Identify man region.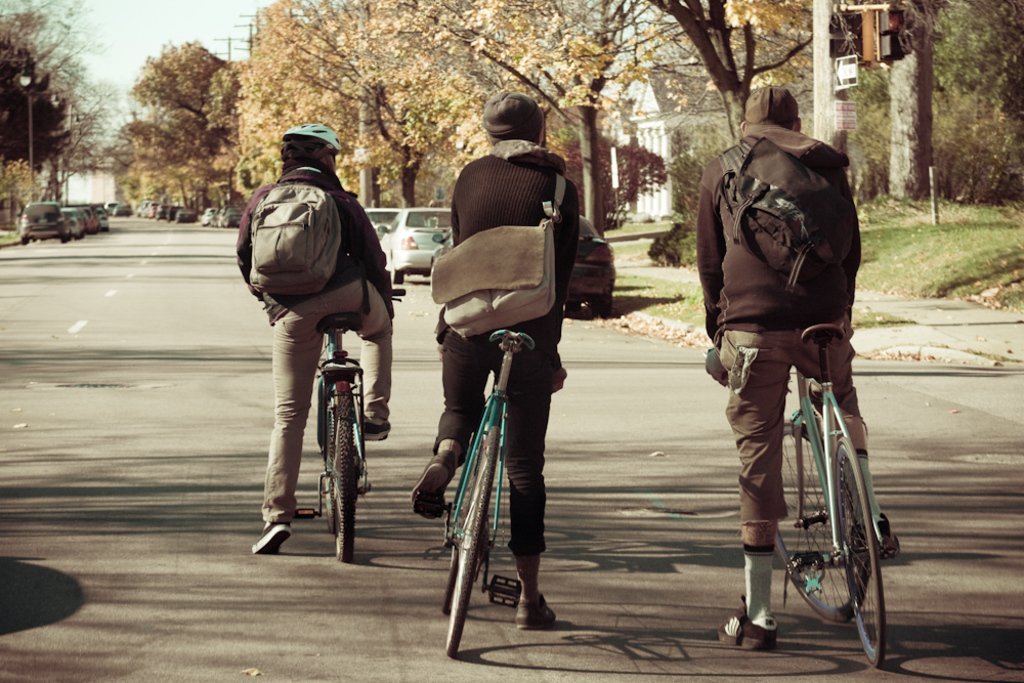
Region: bbox(691, 85, 905, 650).
